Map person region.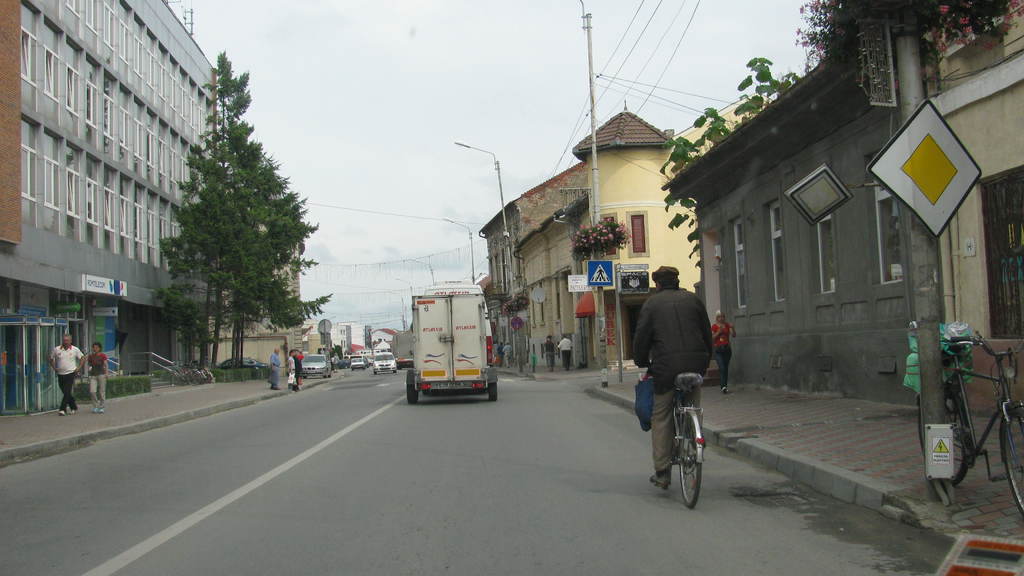
Mapped to crop(285, 348, 292, 392).
